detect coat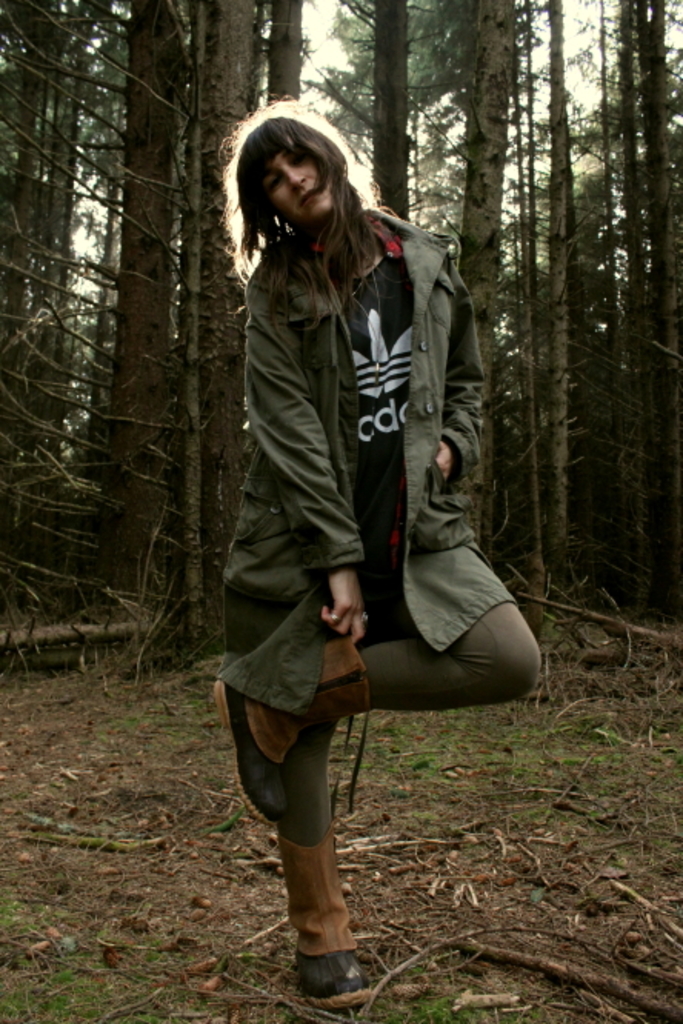
region(217, 158, 483, 650)
